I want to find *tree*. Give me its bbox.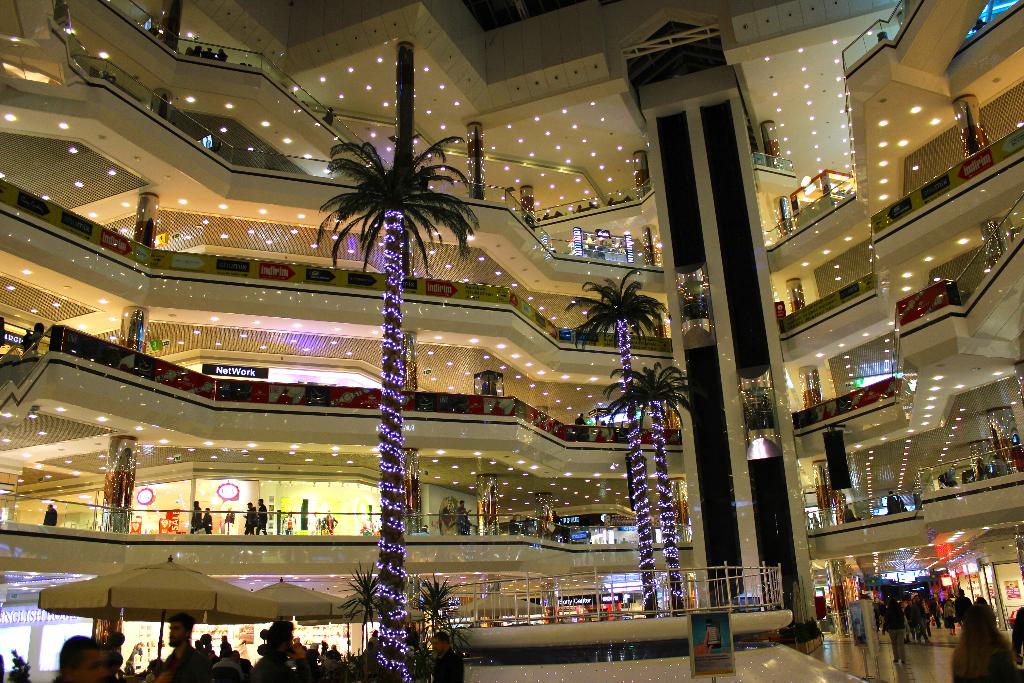
{"left": 420, "top": 570, "right": 453, "bottom": 644}.
